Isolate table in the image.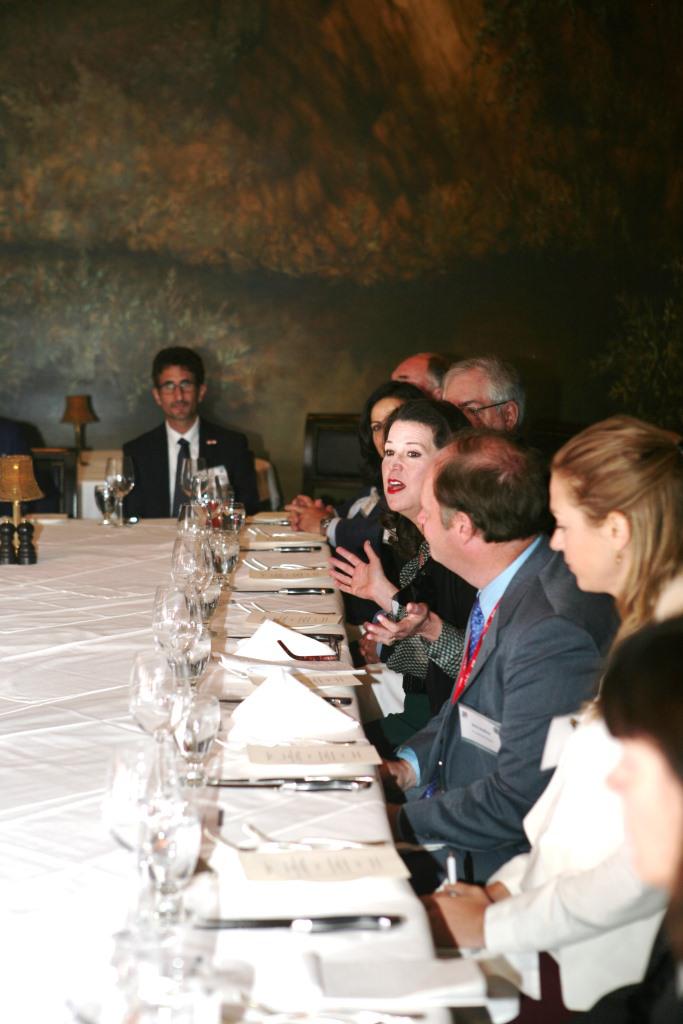
Isolated region: 0 511 461 1023.
